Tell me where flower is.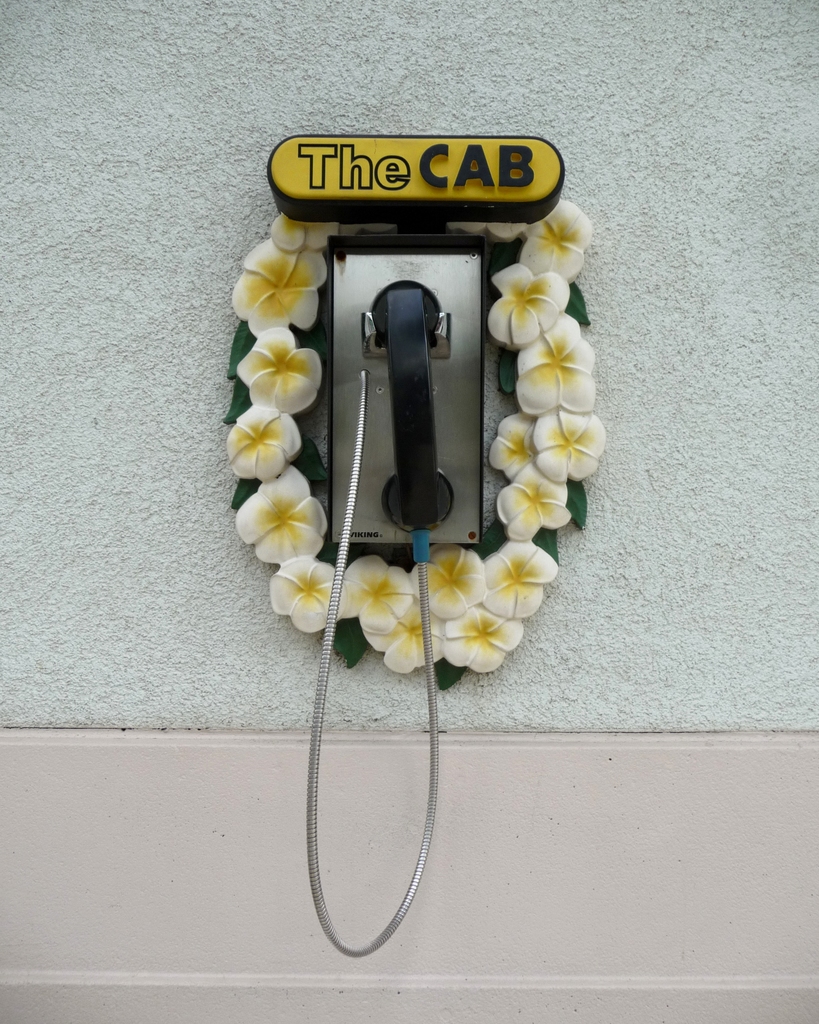
flower is at Rect(238, 335, 320, 406).
